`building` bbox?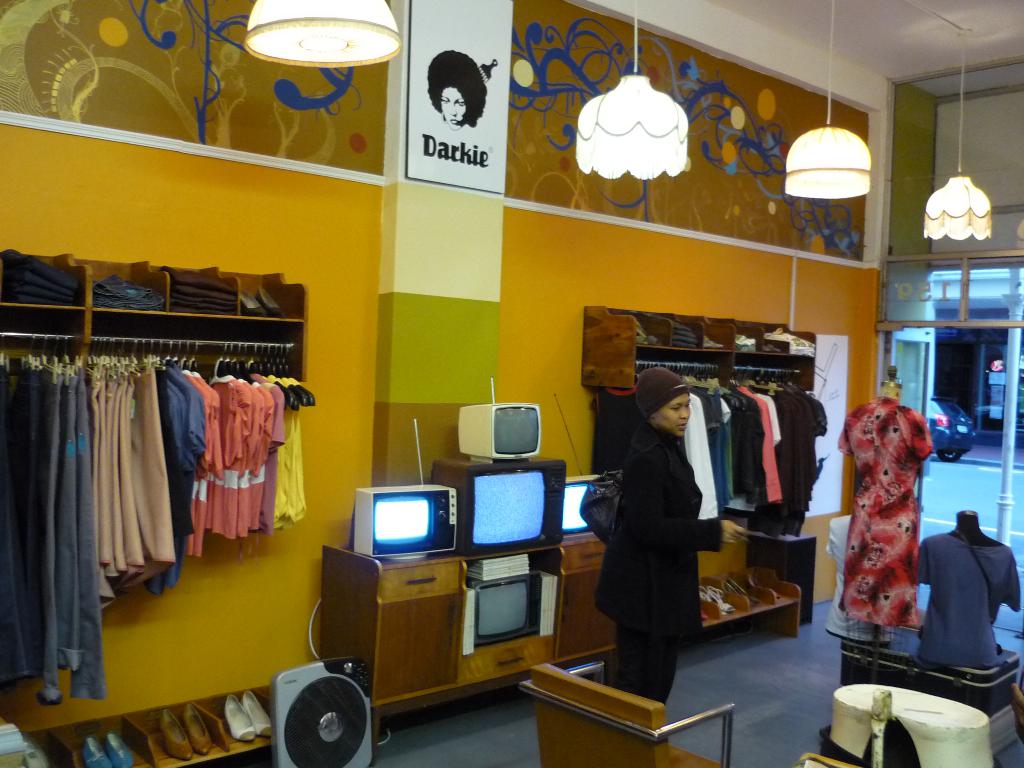
[x1=0, y1=0, x2=1023, y2=767]
